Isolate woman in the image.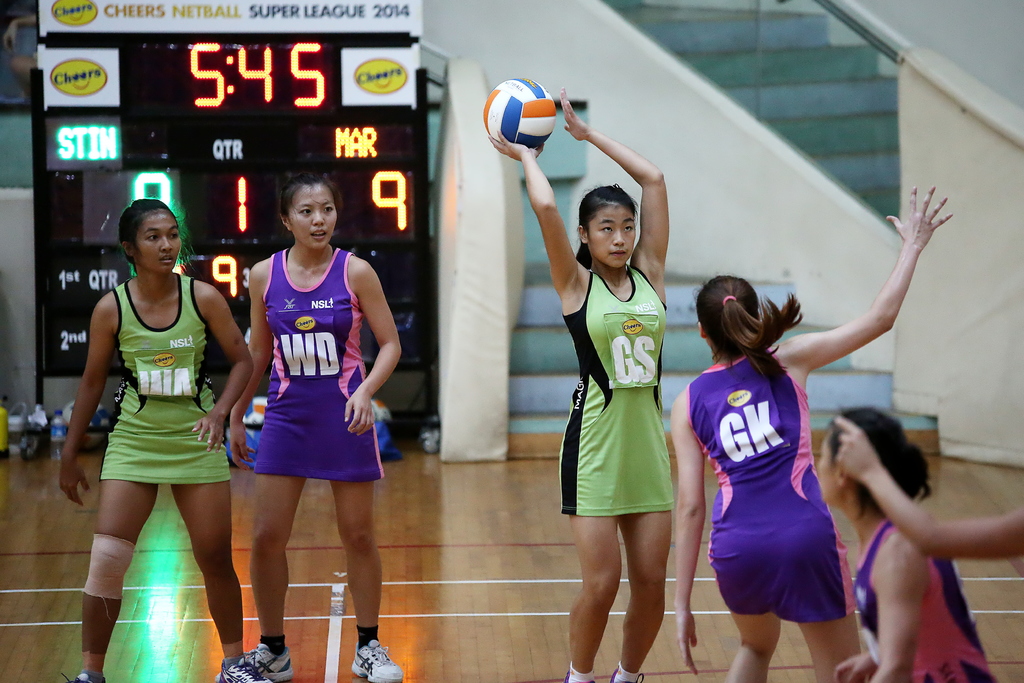
Isolated region: (left=680, top=185, right=954, bottom=682).
